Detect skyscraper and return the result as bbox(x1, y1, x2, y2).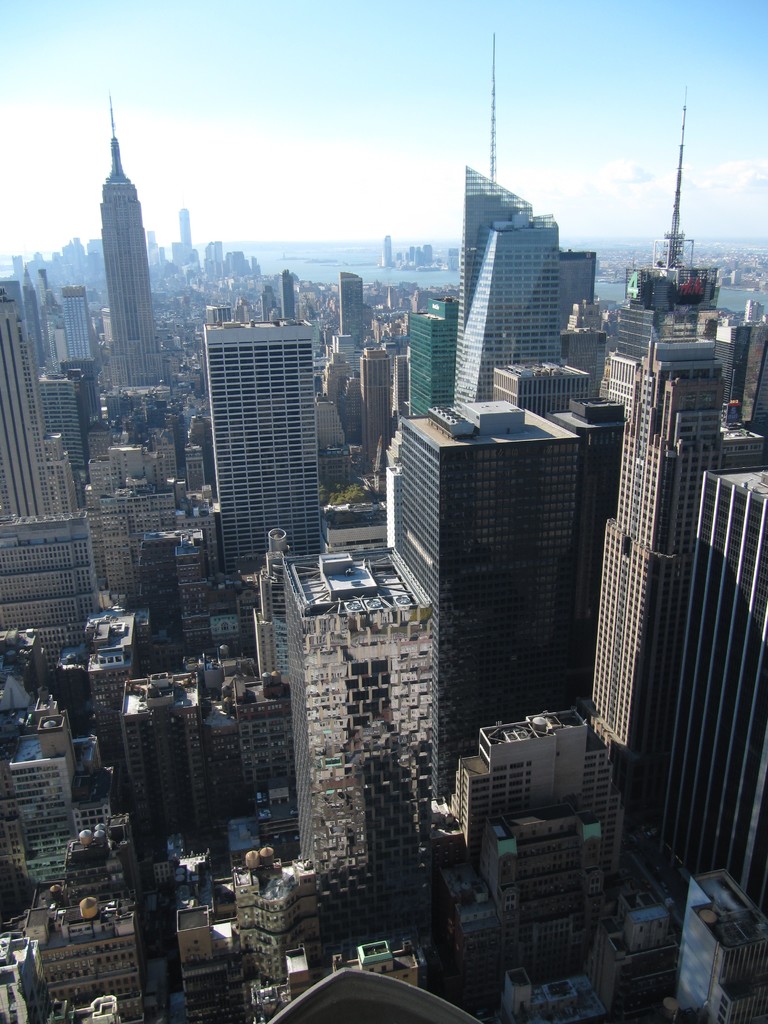
bbox(319, 259, 365, 399).
